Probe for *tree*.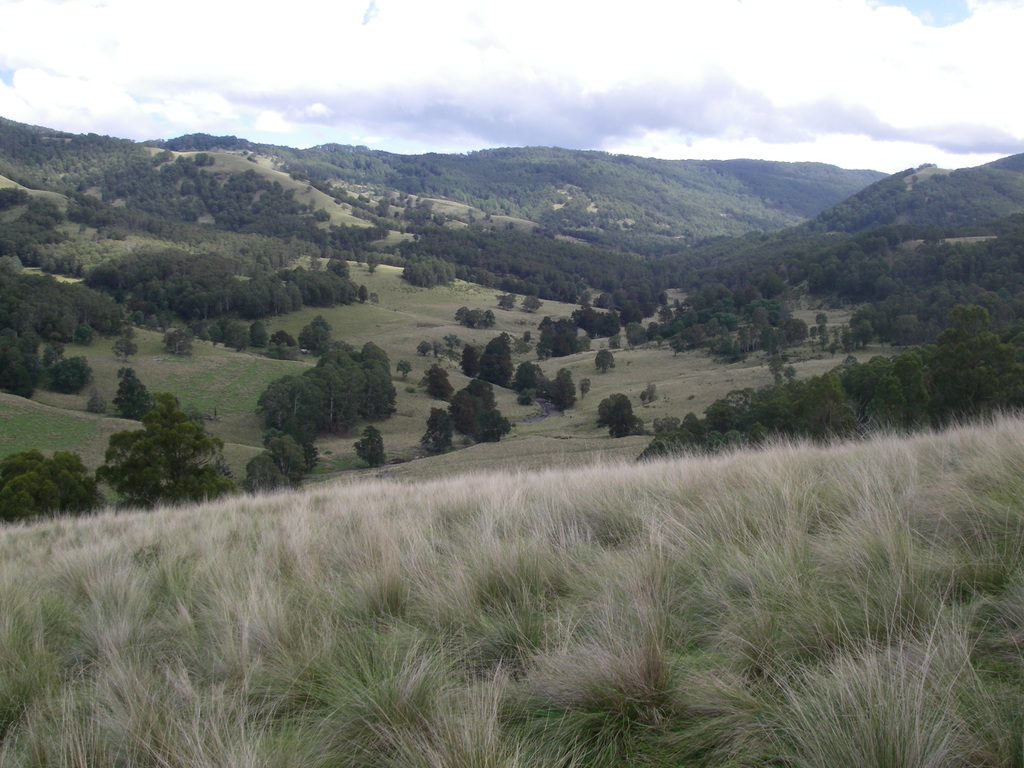
Probe result: box=[442, 333, 460, 357].
